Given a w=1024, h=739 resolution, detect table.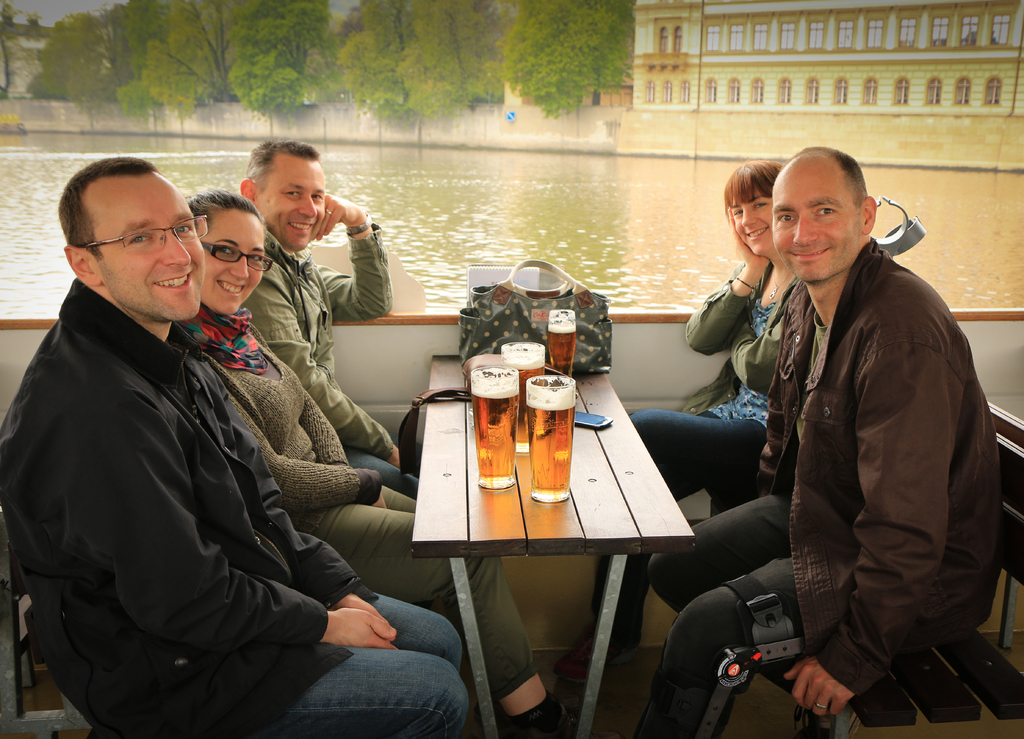
(left=350, top=331, right=656, bottom=721).
